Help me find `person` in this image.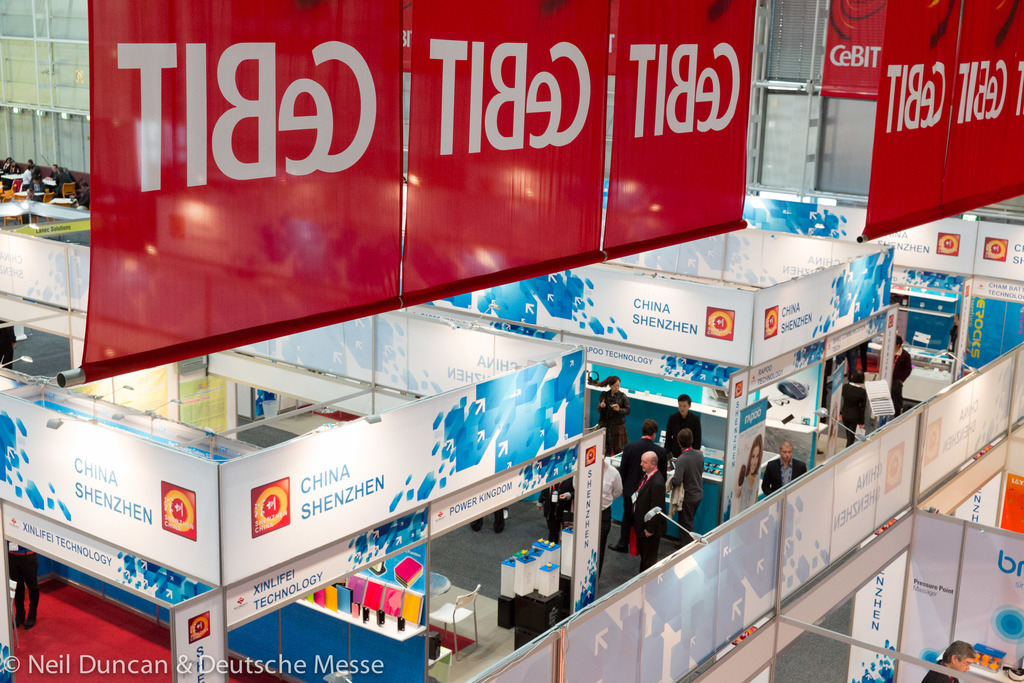
Found it: x1=8, y1=540, x2=37, y2=632.
